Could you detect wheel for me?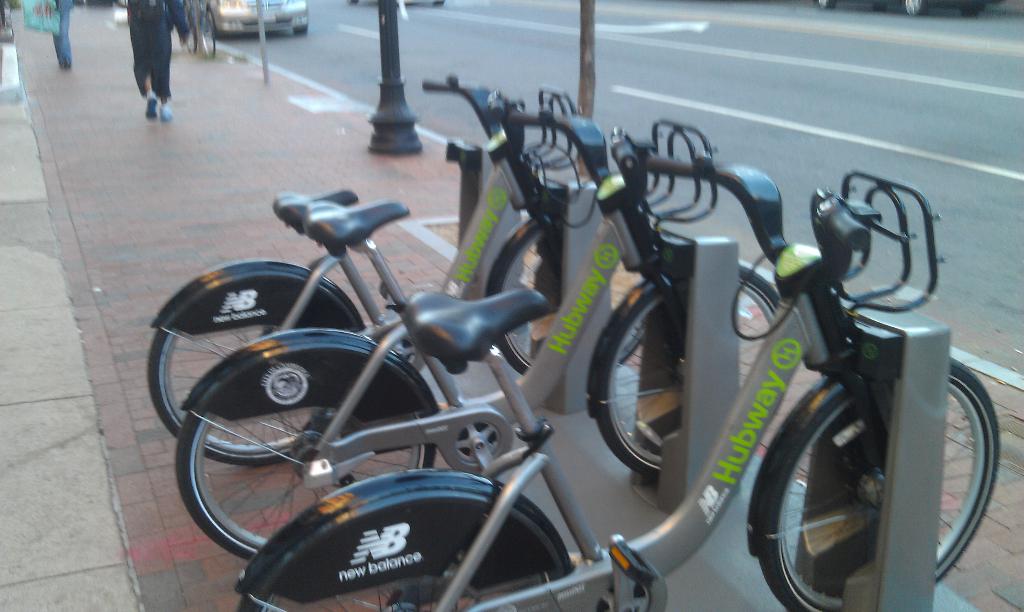
Detection result: bbox(900, 0, 922, 14).
